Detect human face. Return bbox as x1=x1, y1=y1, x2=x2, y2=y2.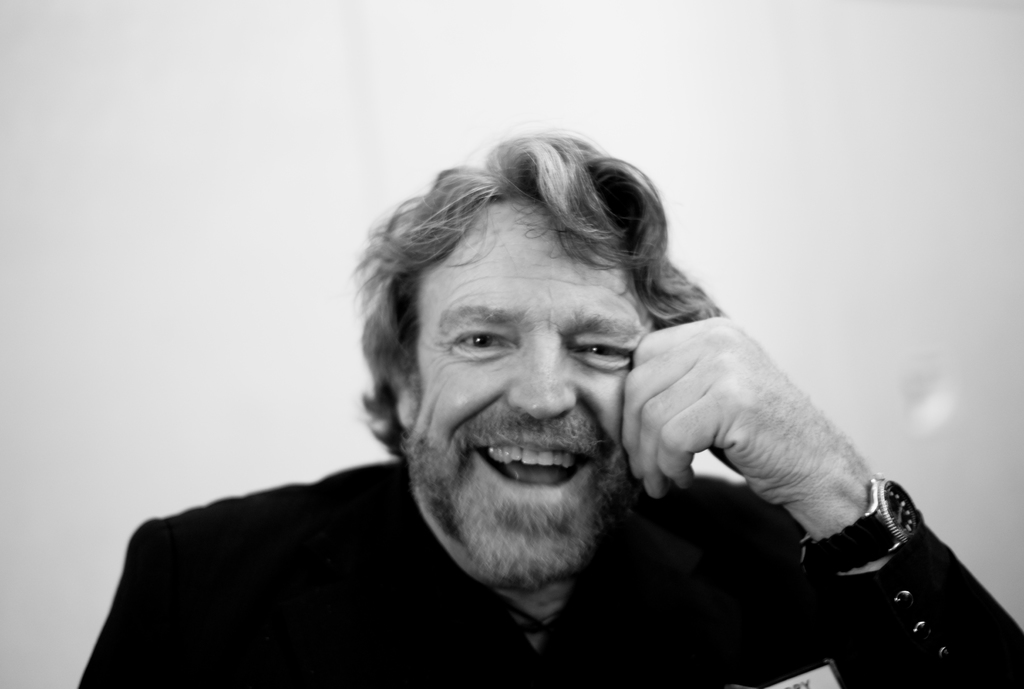
x1=403, y1=207, x2=659, y2=596.
